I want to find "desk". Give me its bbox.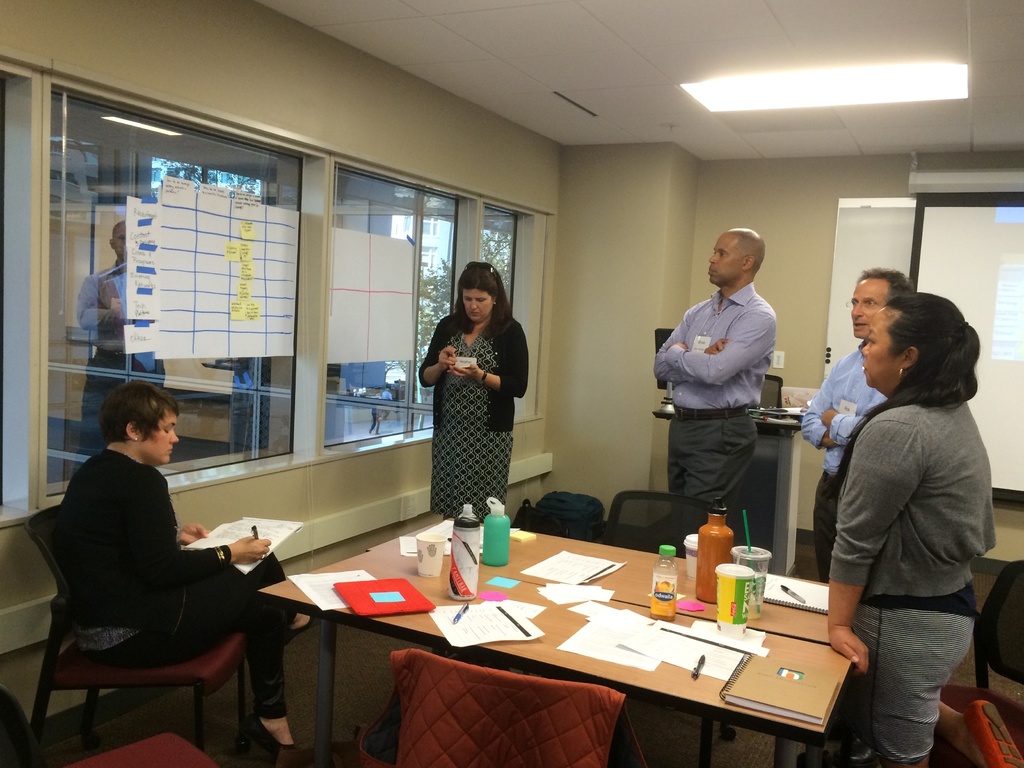
(261,520,854,767).
